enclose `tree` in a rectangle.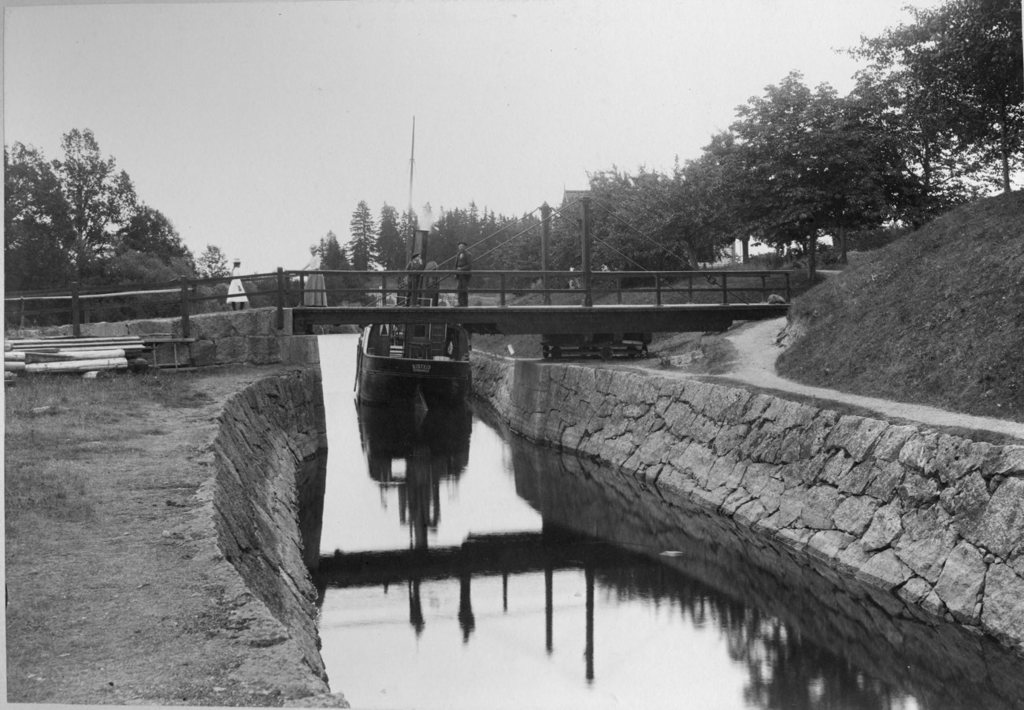
<box>1,117,129,325</box>.
